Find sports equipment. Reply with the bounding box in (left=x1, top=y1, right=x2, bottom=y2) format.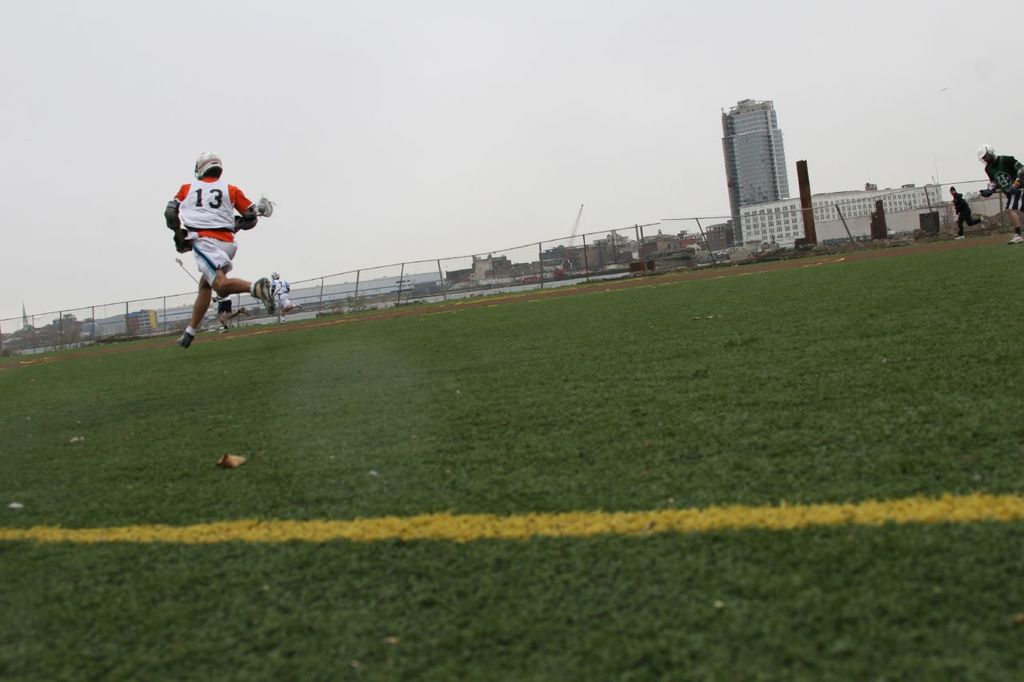
(left=250, top=189, right=275, bottom=217).
